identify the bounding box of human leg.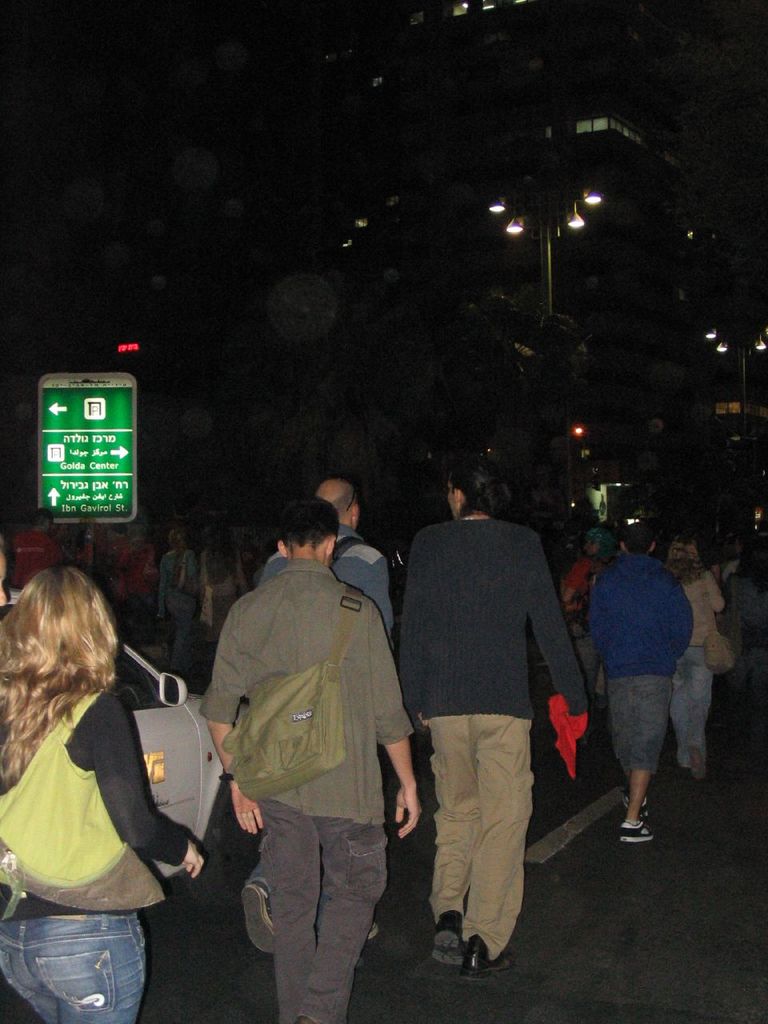
0 918 34 1015.
